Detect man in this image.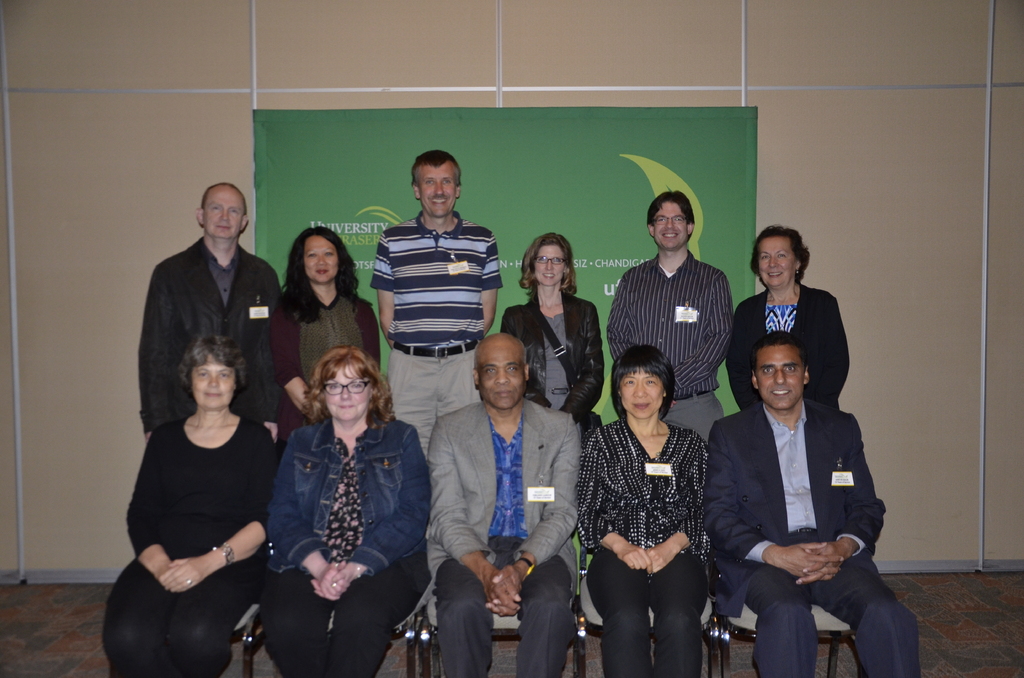
Detection: region(369, 151, 509, 484).
